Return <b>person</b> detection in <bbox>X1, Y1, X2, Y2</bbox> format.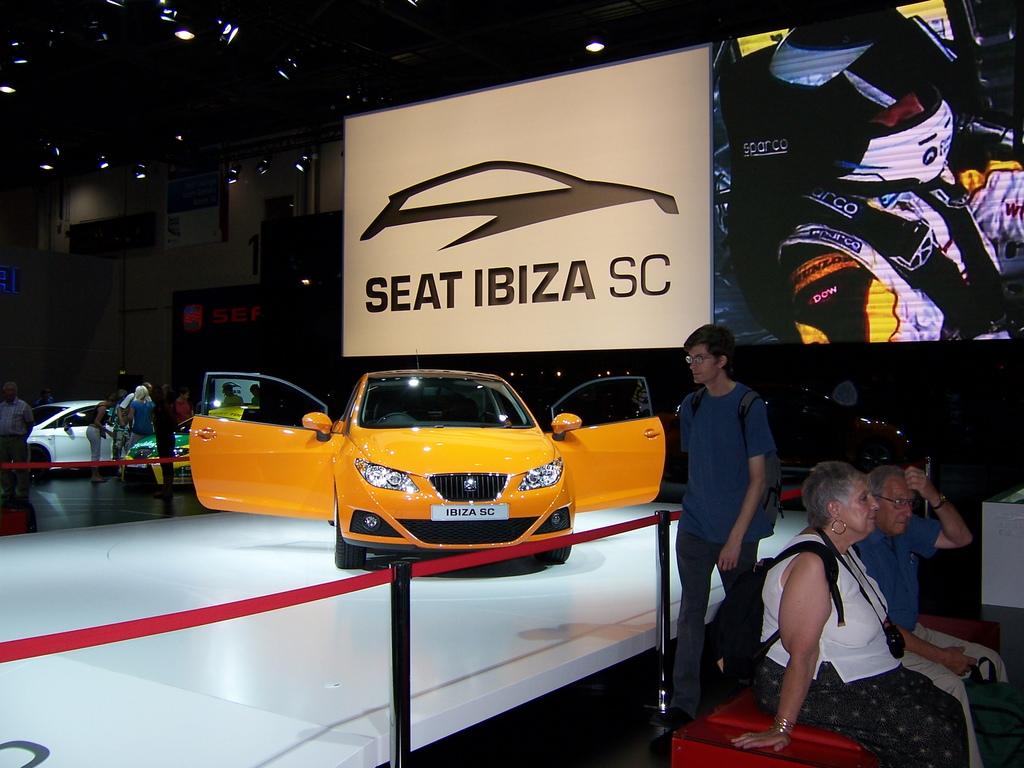
<bbox>124, 383, 157, 452</bbox>.
